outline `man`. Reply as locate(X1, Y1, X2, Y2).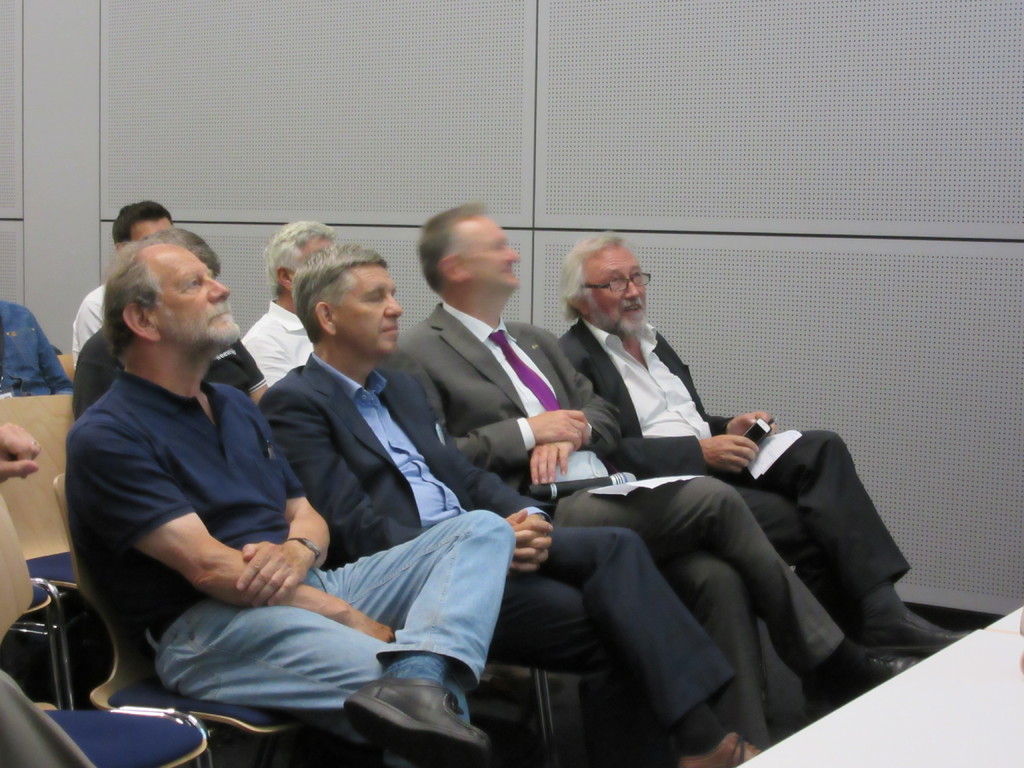
locate(552, 230, 975, 657).
